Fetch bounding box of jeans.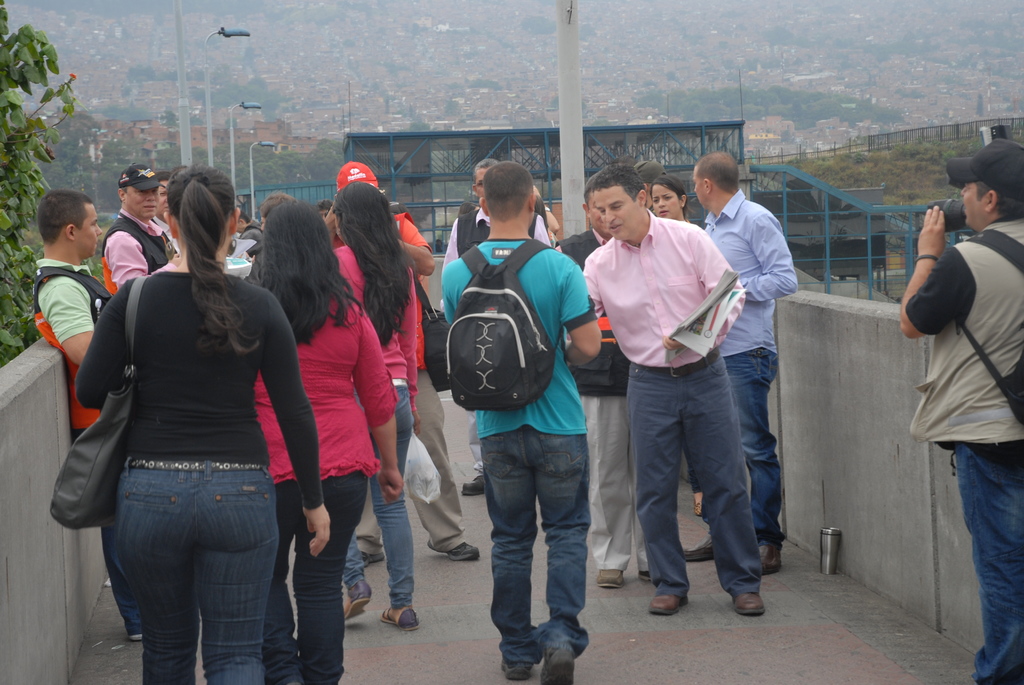
Bbox: 99 520 145 636.
